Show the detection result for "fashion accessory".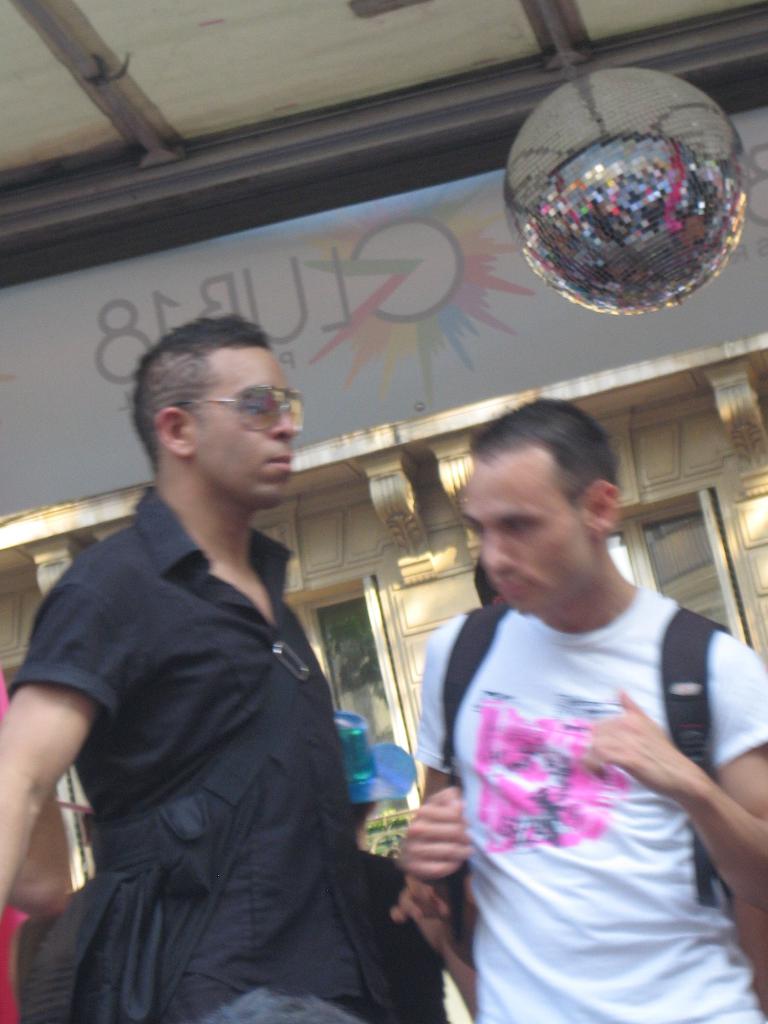
(439, 601, 767, 1023).
